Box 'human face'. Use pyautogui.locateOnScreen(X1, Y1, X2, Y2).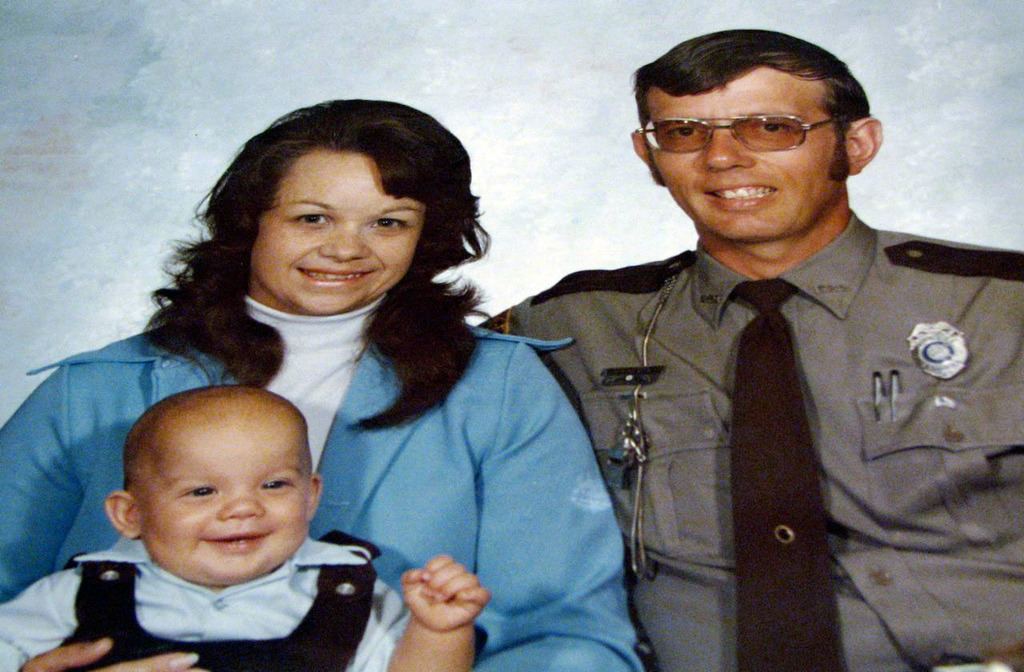
pyautogui.locateOnScreen(254, 146, 423, 311).
